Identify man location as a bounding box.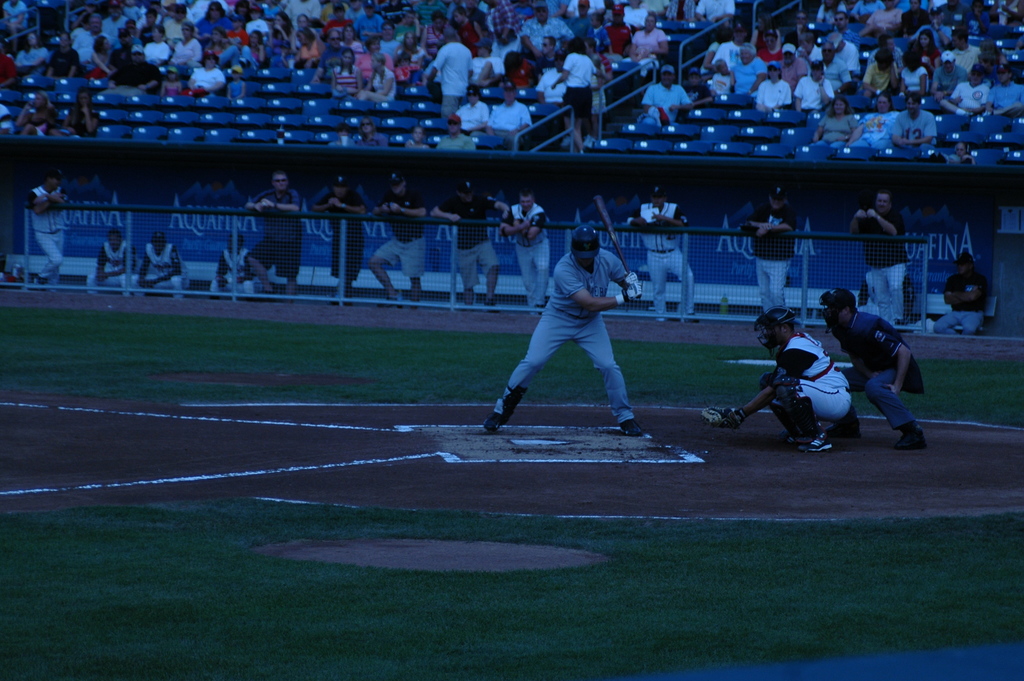
l=808, t=279, r=917, b=463.
